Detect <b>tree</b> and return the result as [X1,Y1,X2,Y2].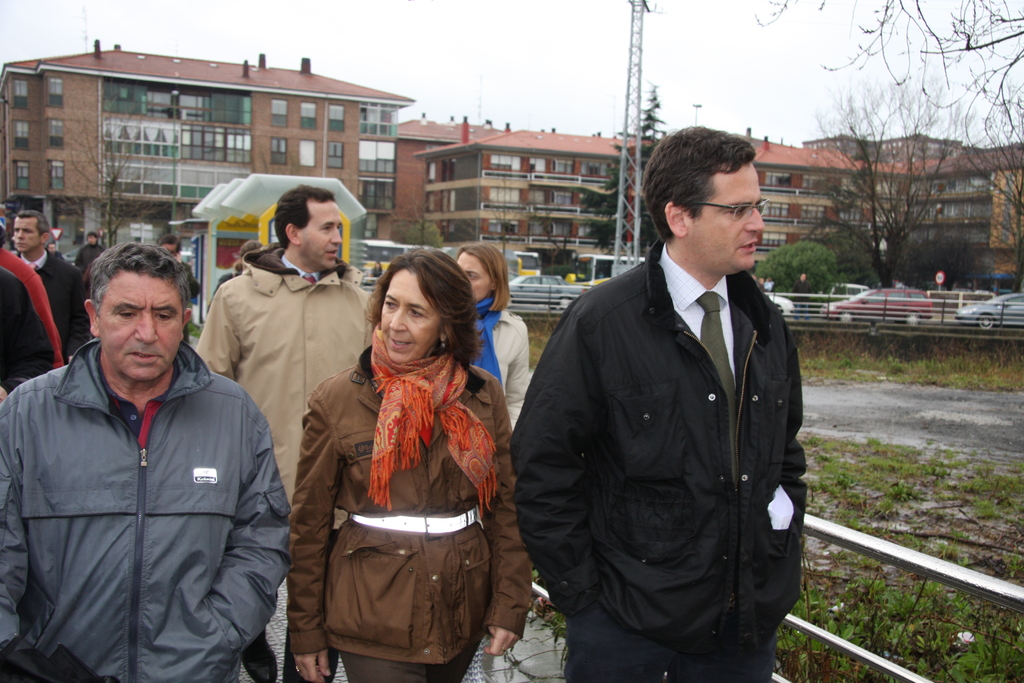
[572,83,663,254].
